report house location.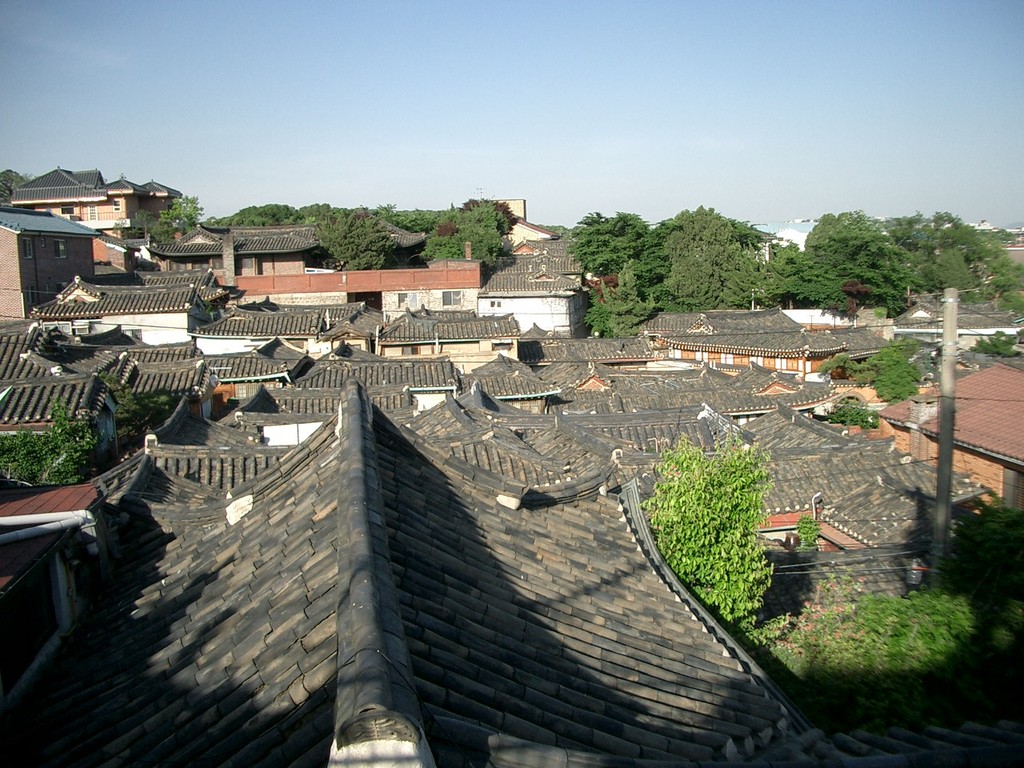
Report: <region>459, 358, 979, 556</region>.
